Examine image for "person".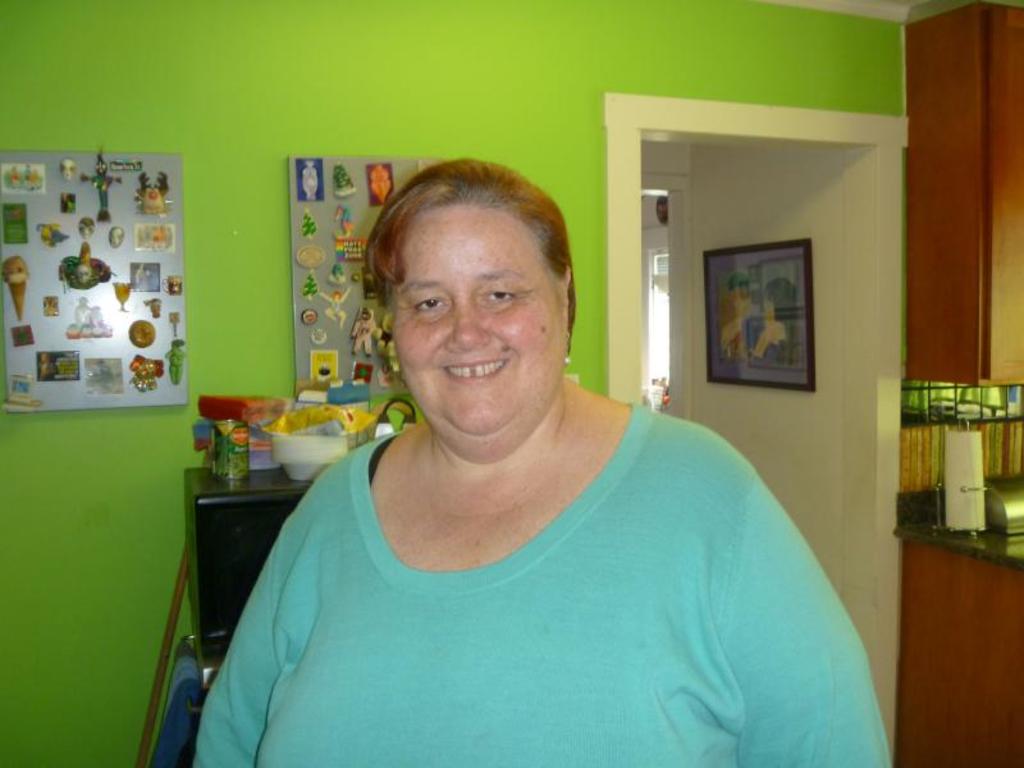
Examination result: 187 165 861 767.
